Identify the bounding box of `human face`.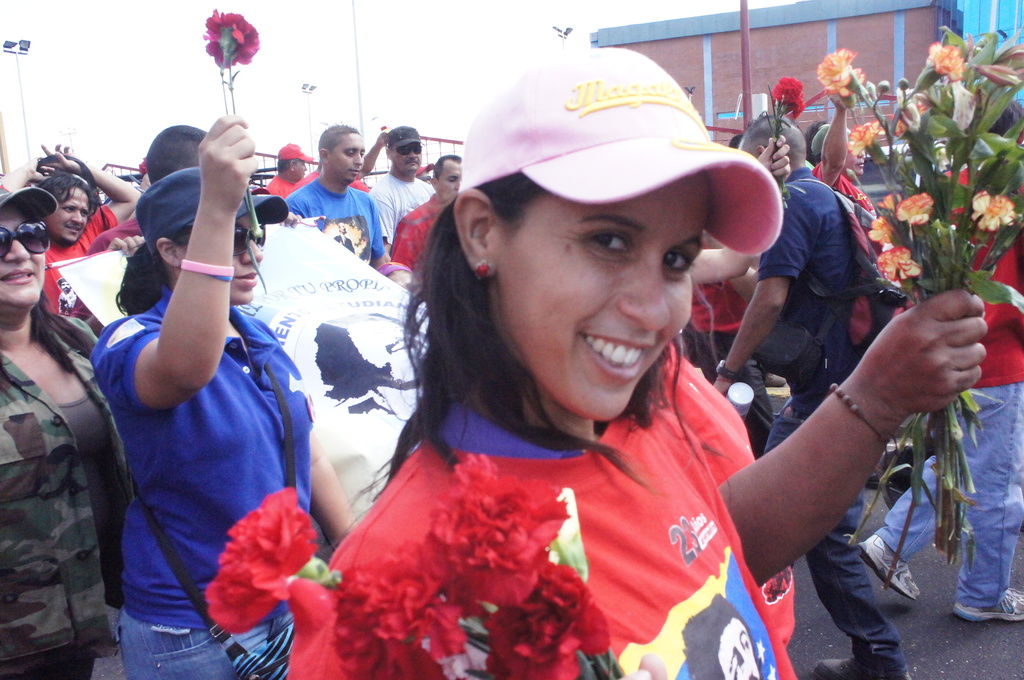
region(47, 182, 94, 244).
